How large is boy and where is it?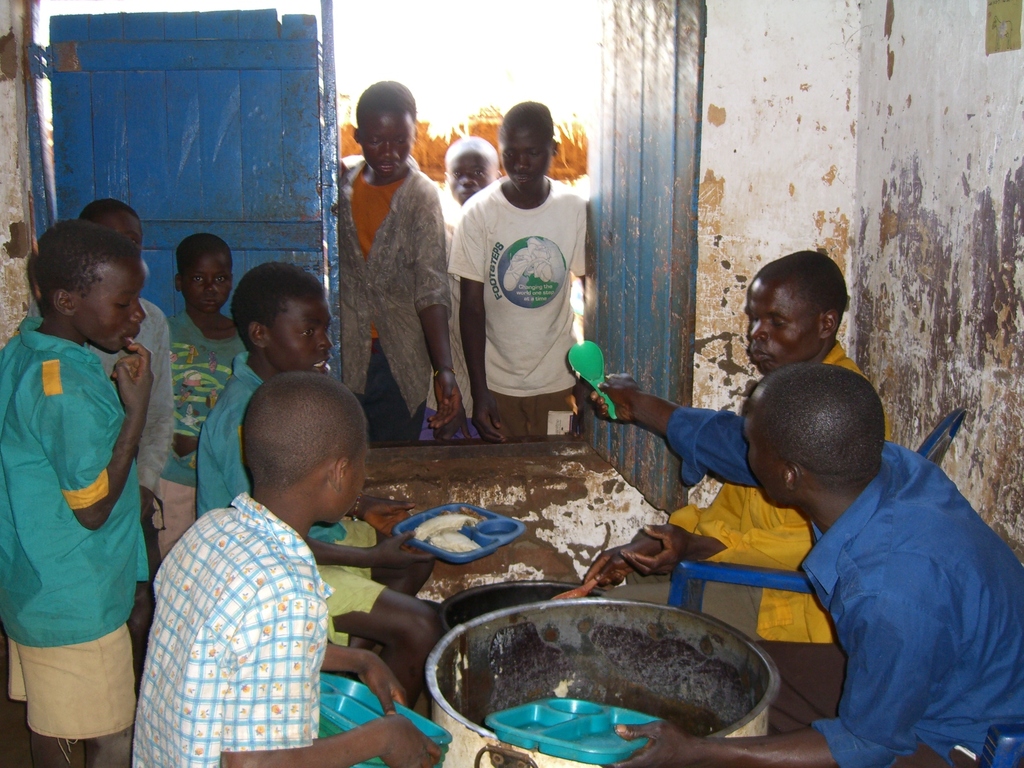
Bounding box: BBox(449, 100, 584, 435).
